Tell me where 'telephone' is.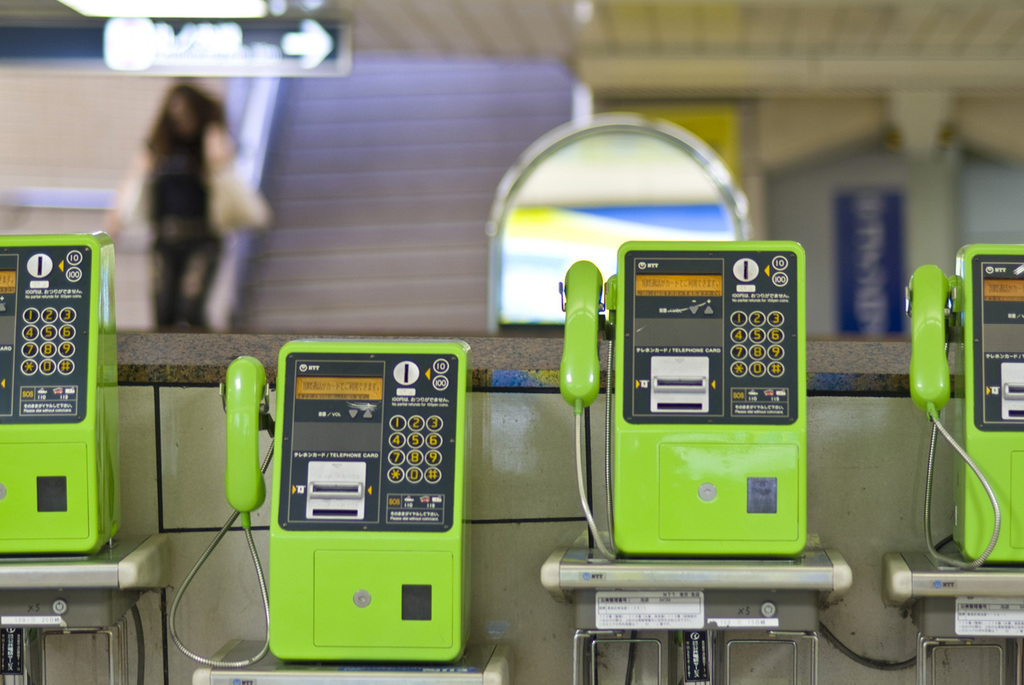
'telephone' is at (left=216, top=330, right=474, bottom=664).
